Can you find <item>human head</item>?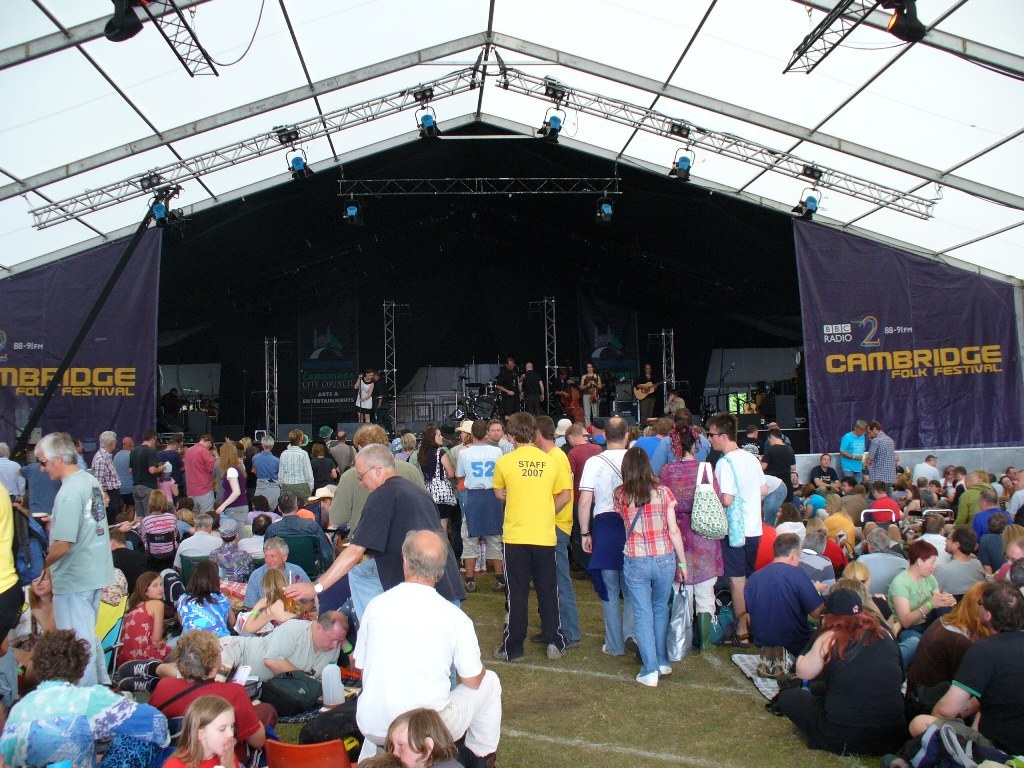
Yes, bounding box: detection(710, 414, 740, 449).
